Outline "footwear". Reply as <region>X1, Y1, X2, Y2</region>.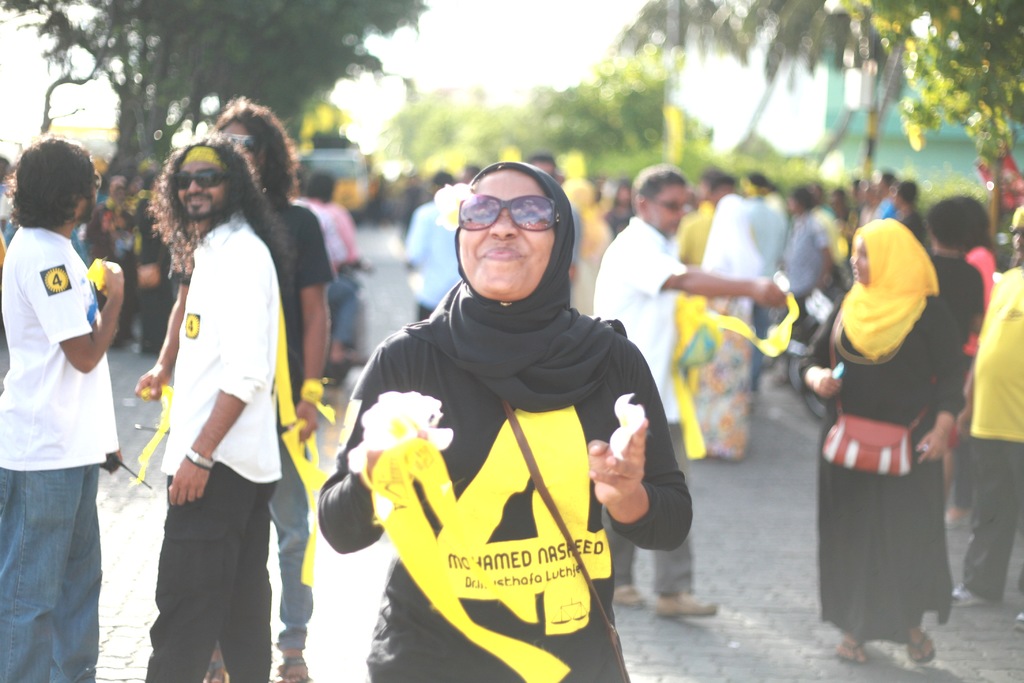
<region>905, 633, 939, 668</region>.
